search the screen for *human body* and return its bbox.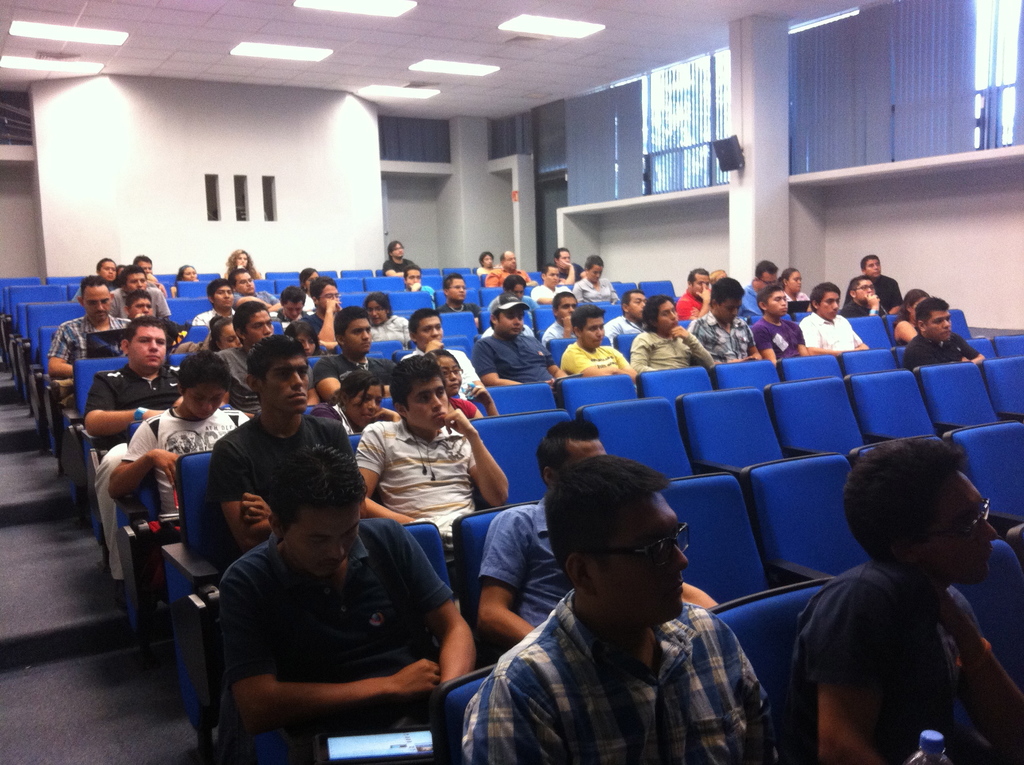
Found: [x1=751, y1=314, x2=809, y2=370].
